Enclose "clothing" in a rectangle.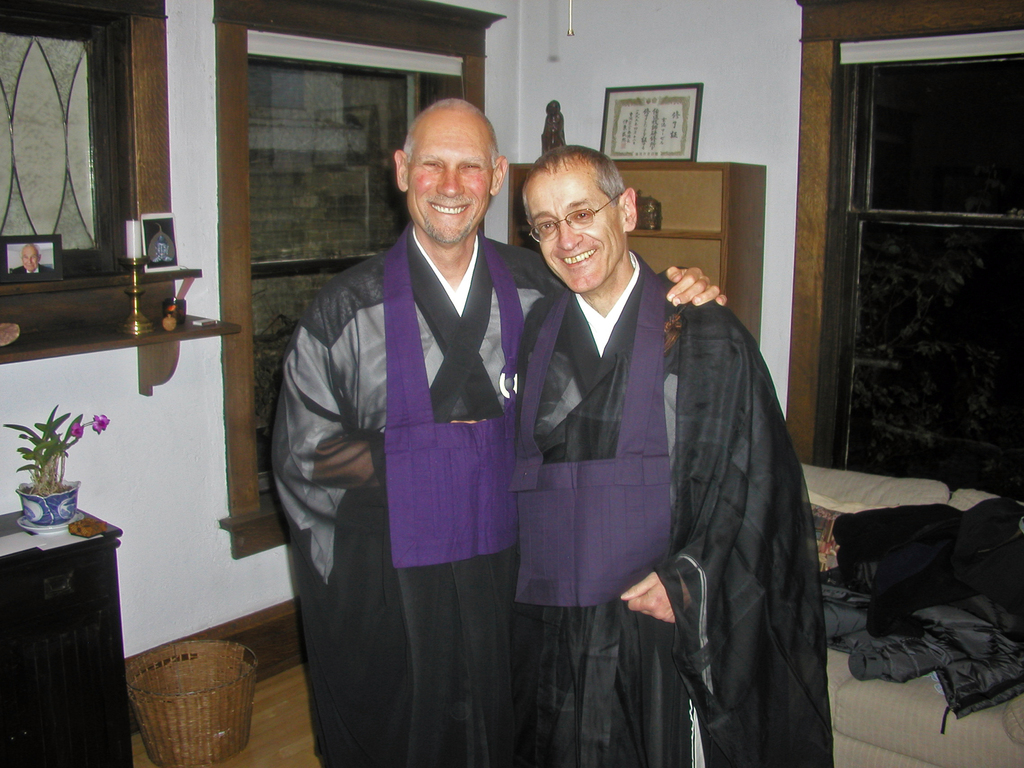
246, 211, 601, 760.
